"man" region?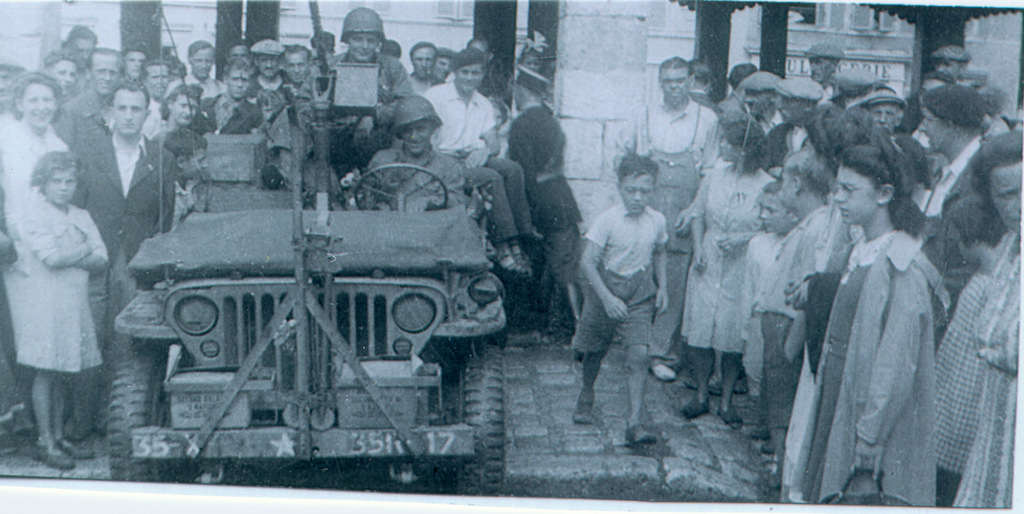
left=167, top=42, right=223, bottom=98
